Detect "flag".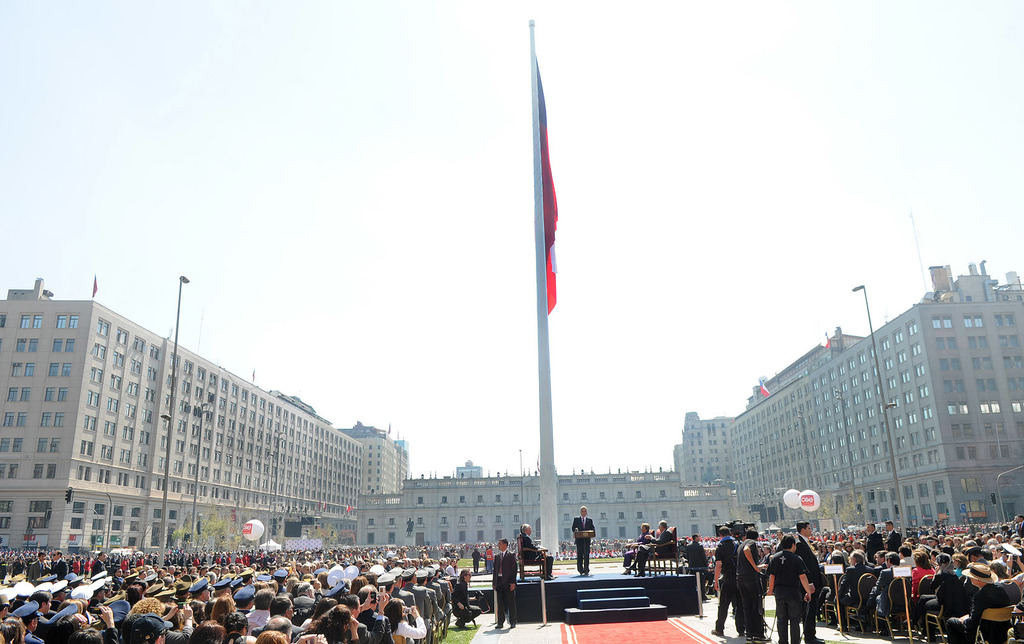
Detected at 511 19 584 414.
